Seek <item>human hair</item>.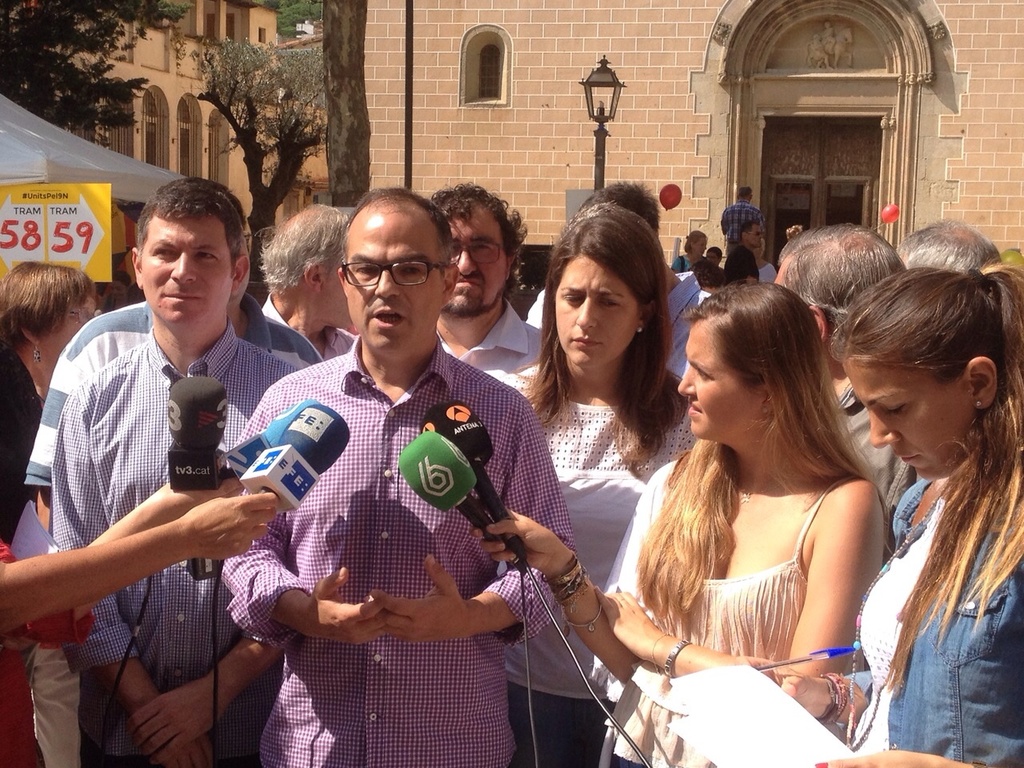
583/178/663/235.
